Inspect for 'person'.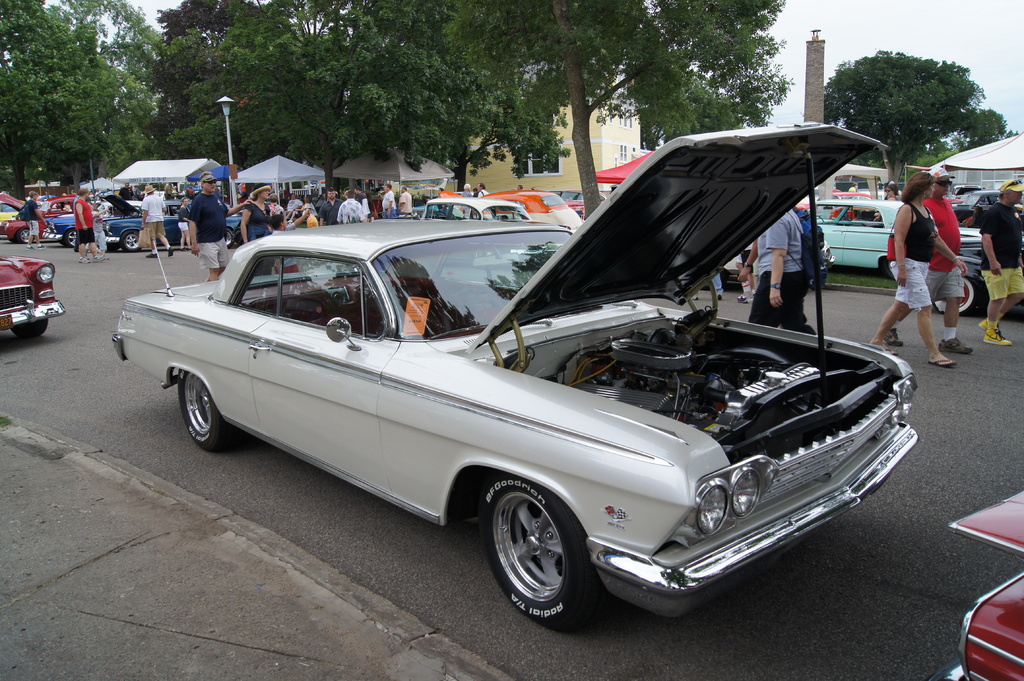
Inspection: detection(343, 191, 371, 221).
